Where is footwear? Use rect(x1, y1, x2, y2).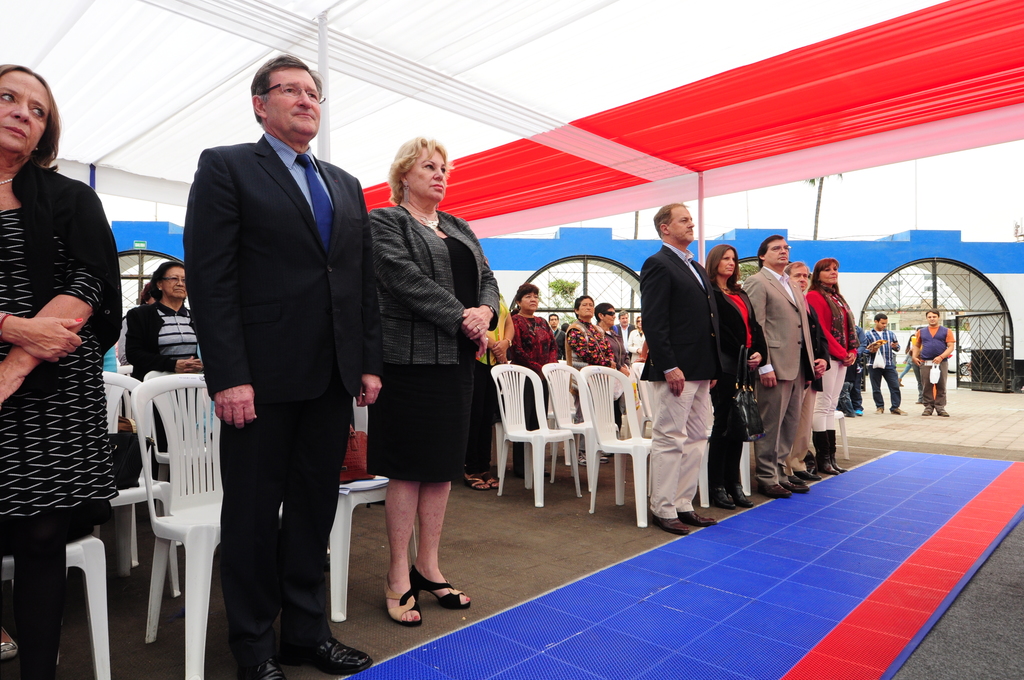
rect(644, 506, 689, 534).
